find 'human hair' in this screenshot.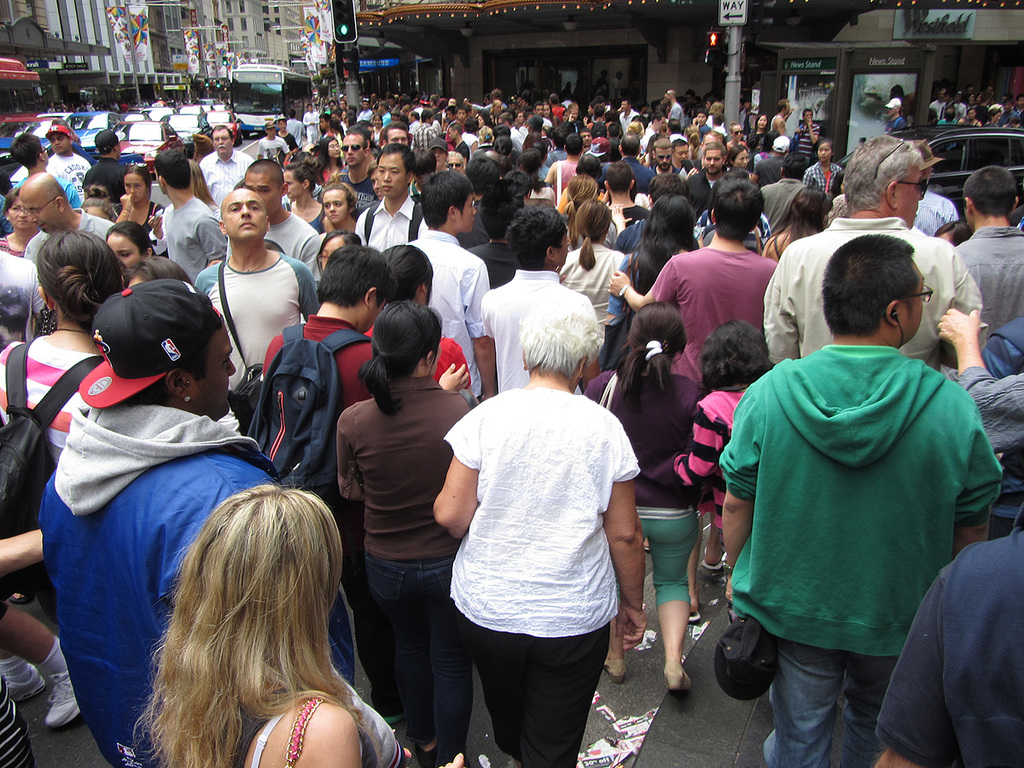
The bounding box for 'human hair' is region(616, 300, 693, 404).
